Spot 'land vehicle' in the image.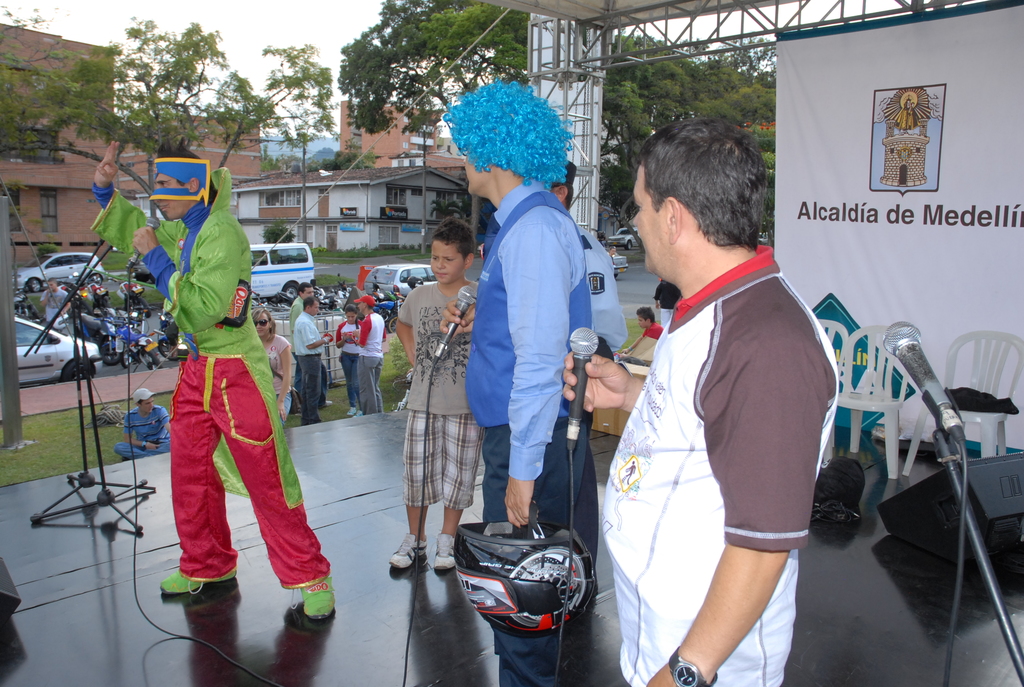
'land vehicle' found at bbox=(371, 266, 441, 297).
